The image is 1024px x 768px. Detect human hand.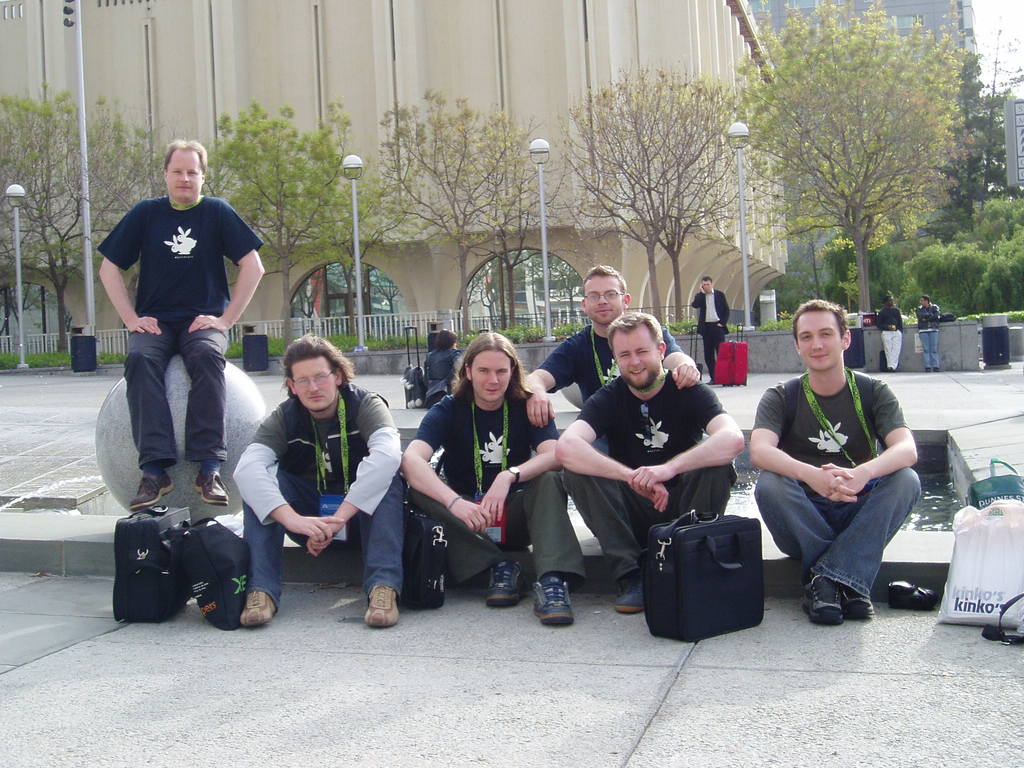
Detection: 639 483 670 518.
